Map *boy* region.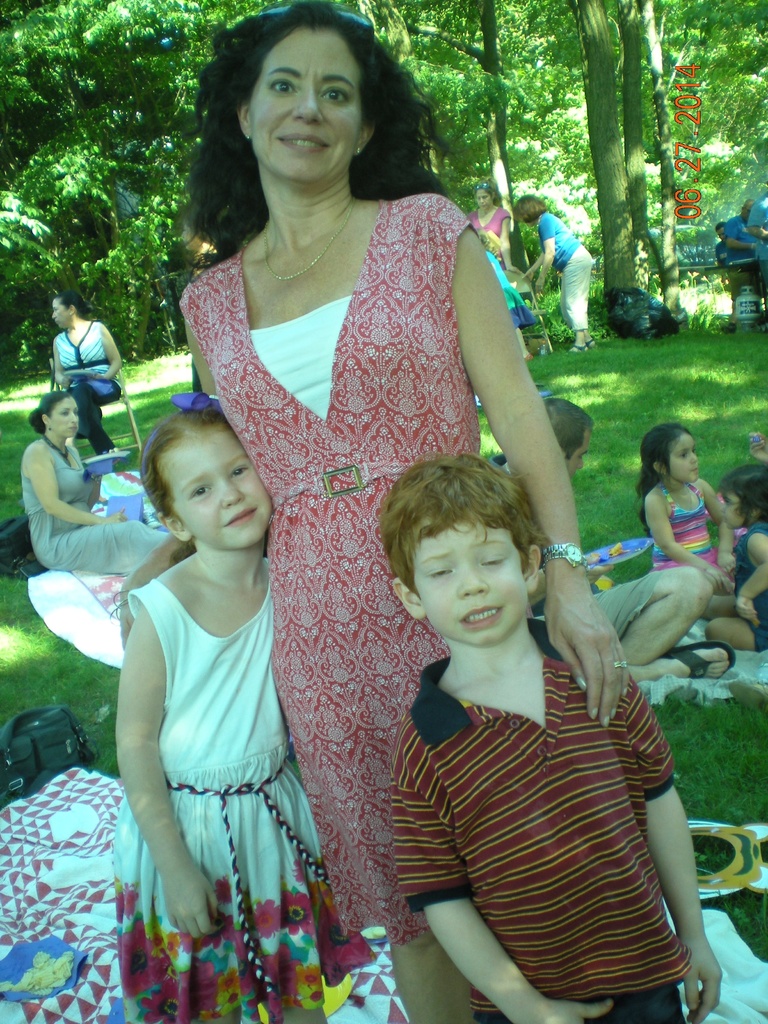
Mapped to 357,456,686,1007.
